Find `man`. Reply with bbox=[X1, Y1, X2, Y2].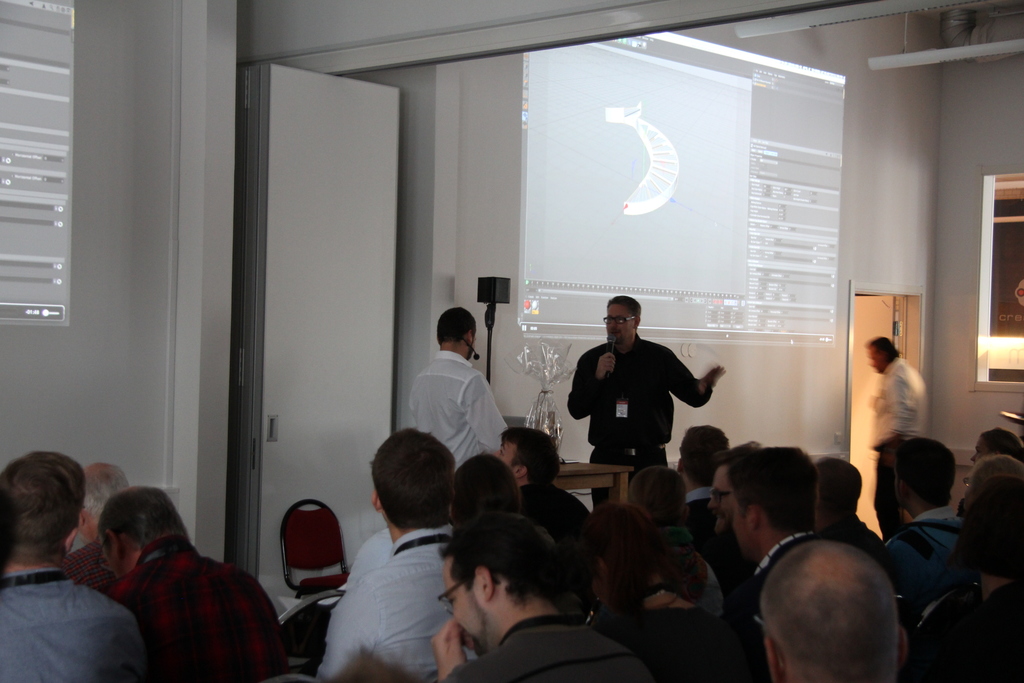
bbox=[0, 453, 138, 682].
